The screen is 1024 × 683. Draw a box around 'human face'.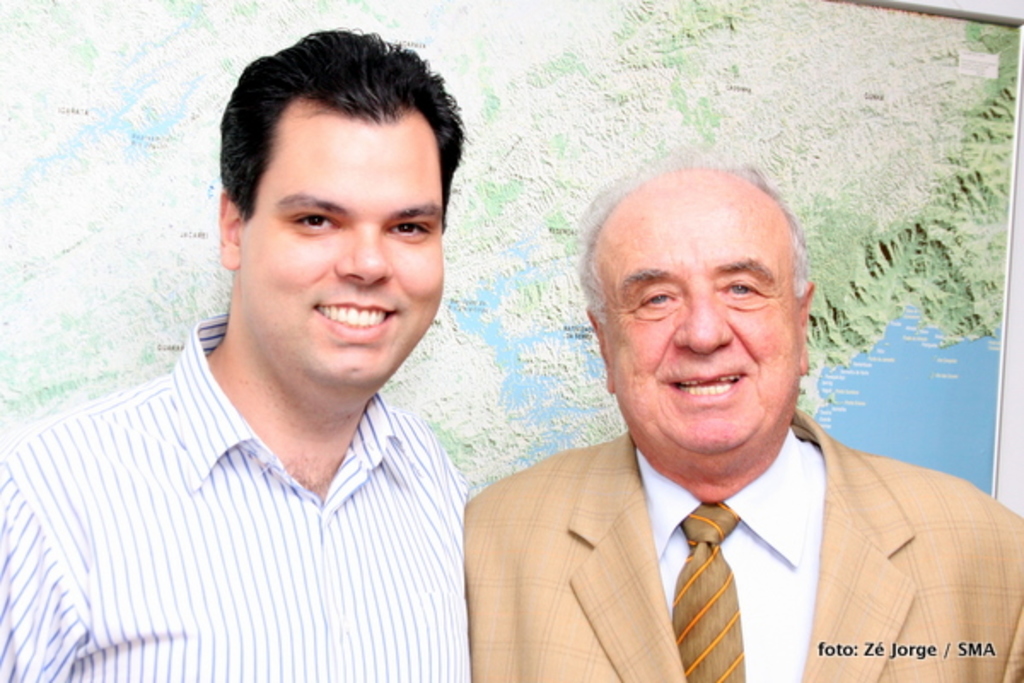
<box>244,99,444,389</box>.
